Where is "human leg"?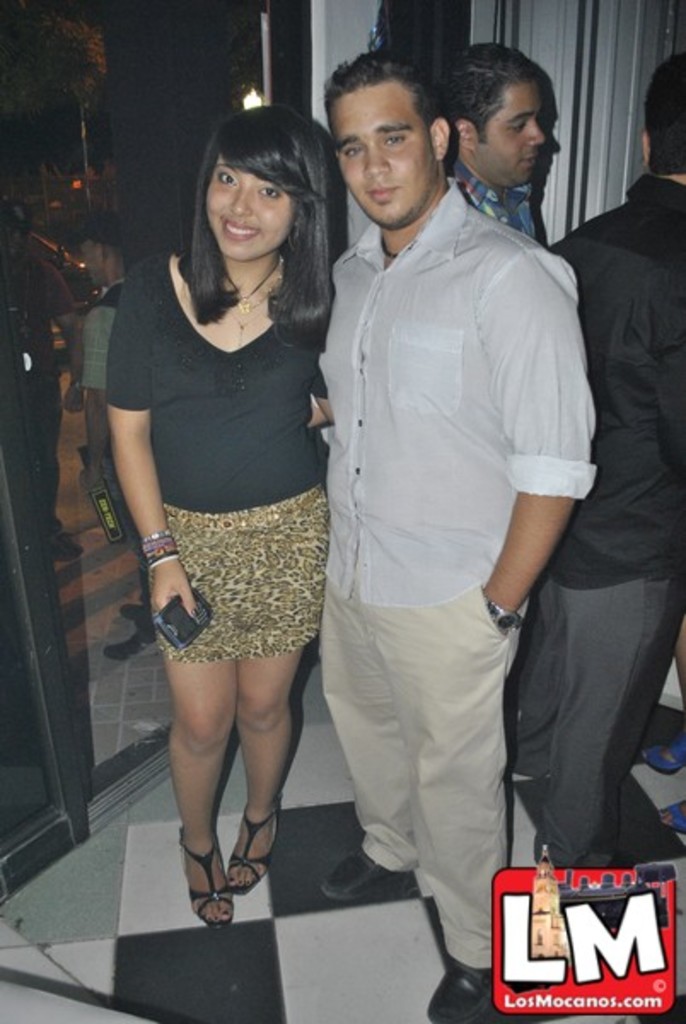
[224, 640, 317, 894].
